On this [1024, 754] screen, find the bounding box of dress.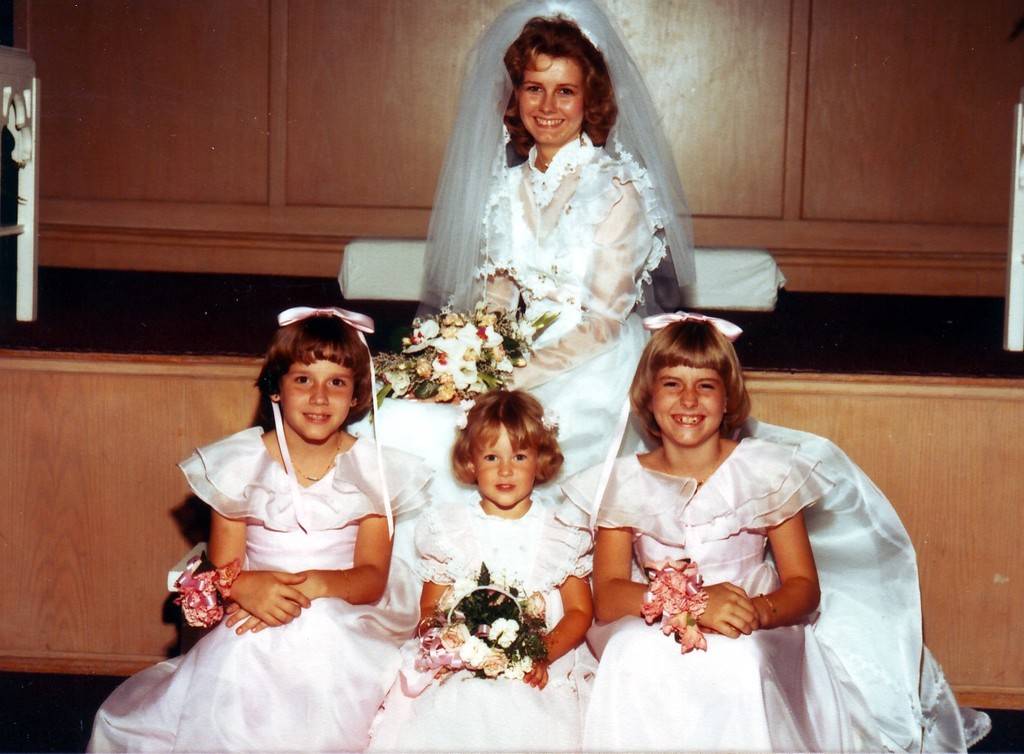
Bounding box: bbox(344, 133, 665, 485).
